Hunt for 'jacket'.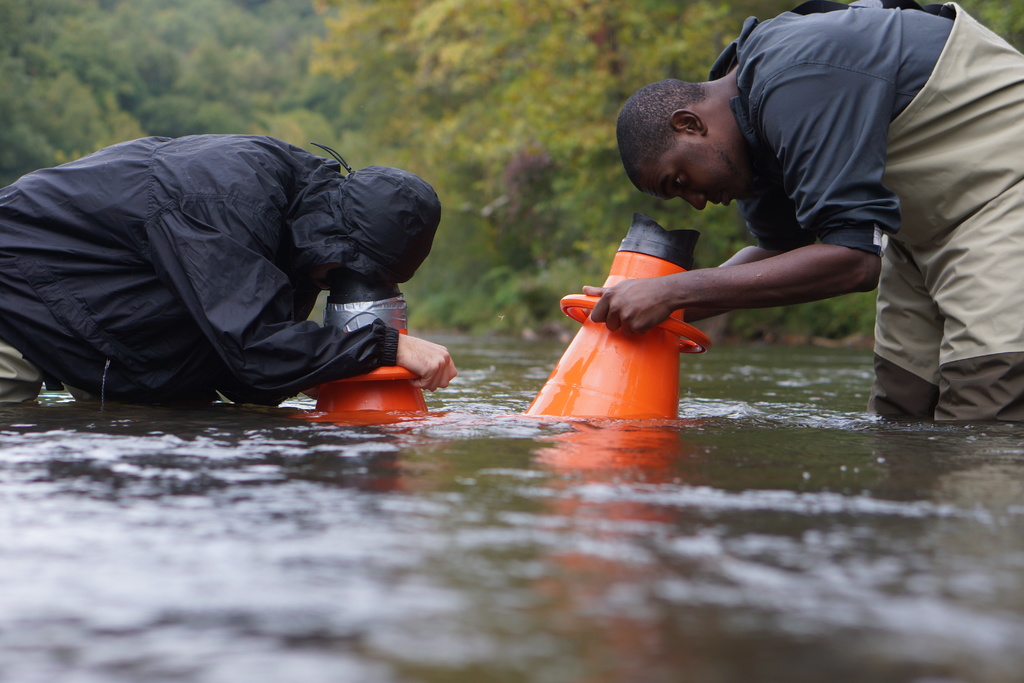
Hunted down at [20, 109, 454, 415].
